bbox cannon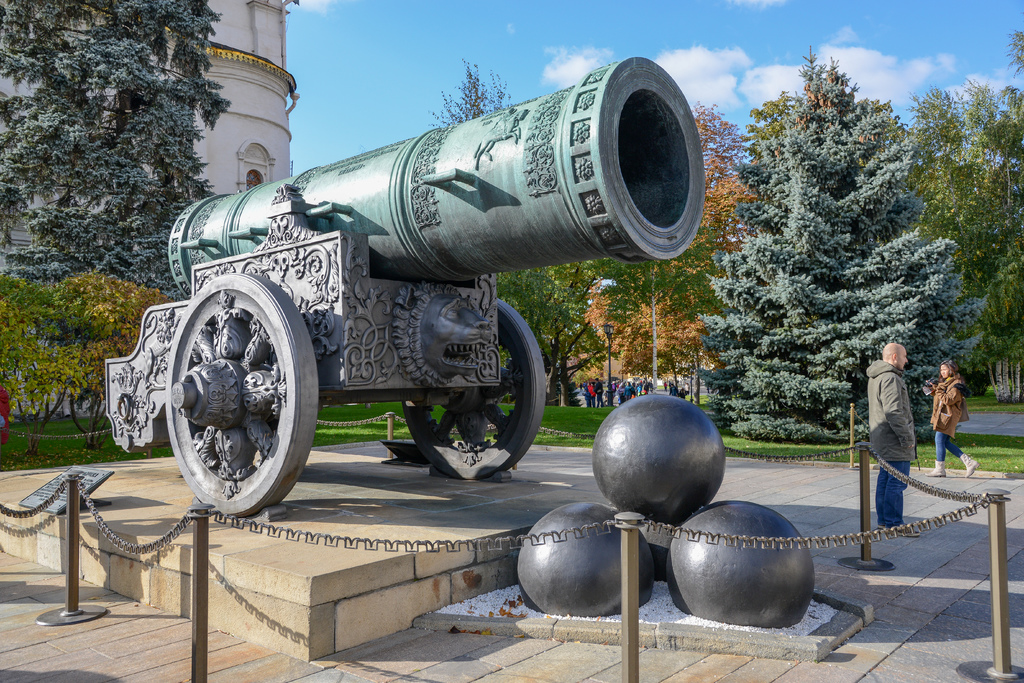
[left=106, top=54, right=709, bottom=522]
